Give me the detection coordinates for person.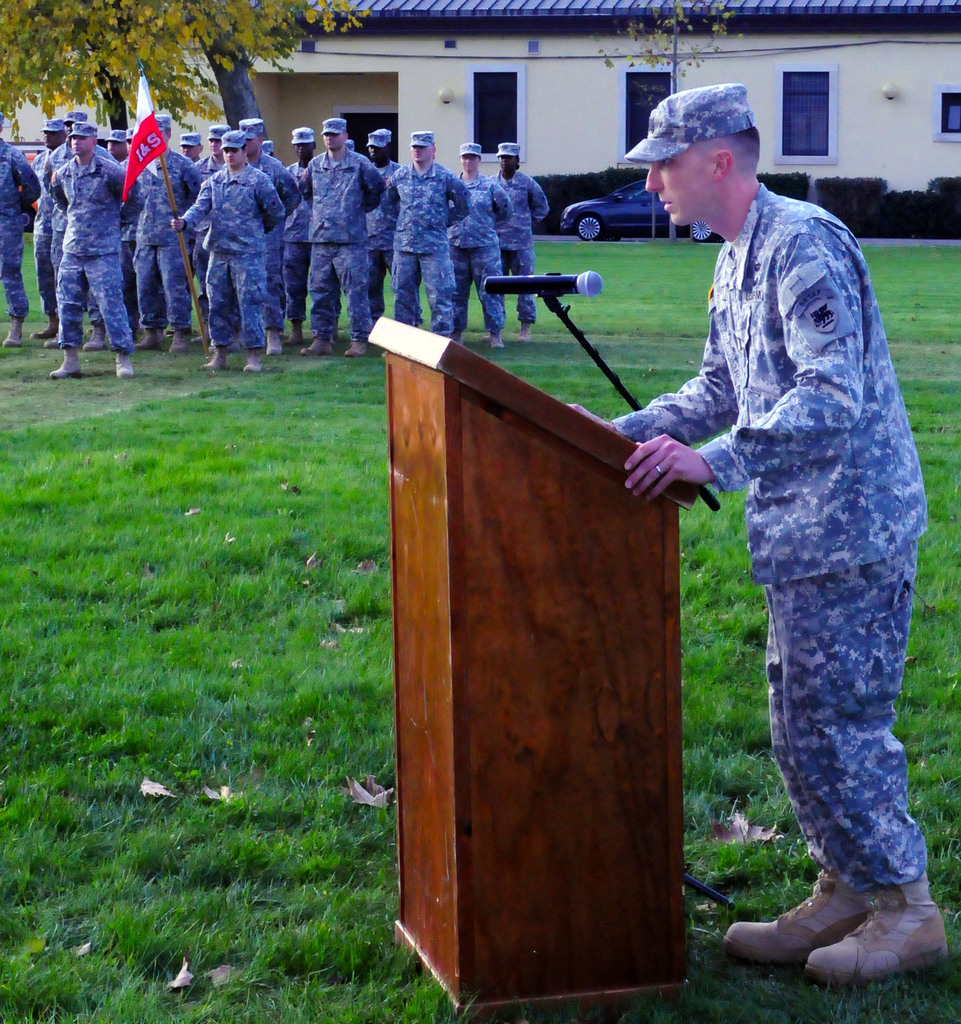
bbox=[360, 121, 407, 308].
